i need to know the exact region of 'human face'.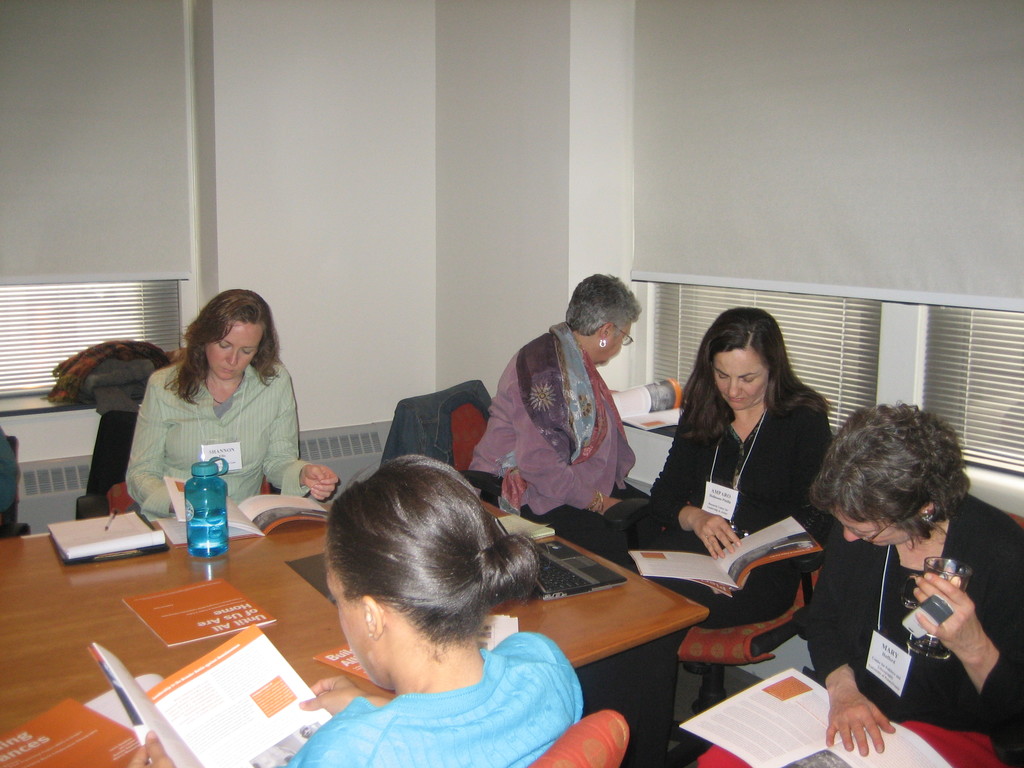
Region: box(600, 316, 636, 364).
